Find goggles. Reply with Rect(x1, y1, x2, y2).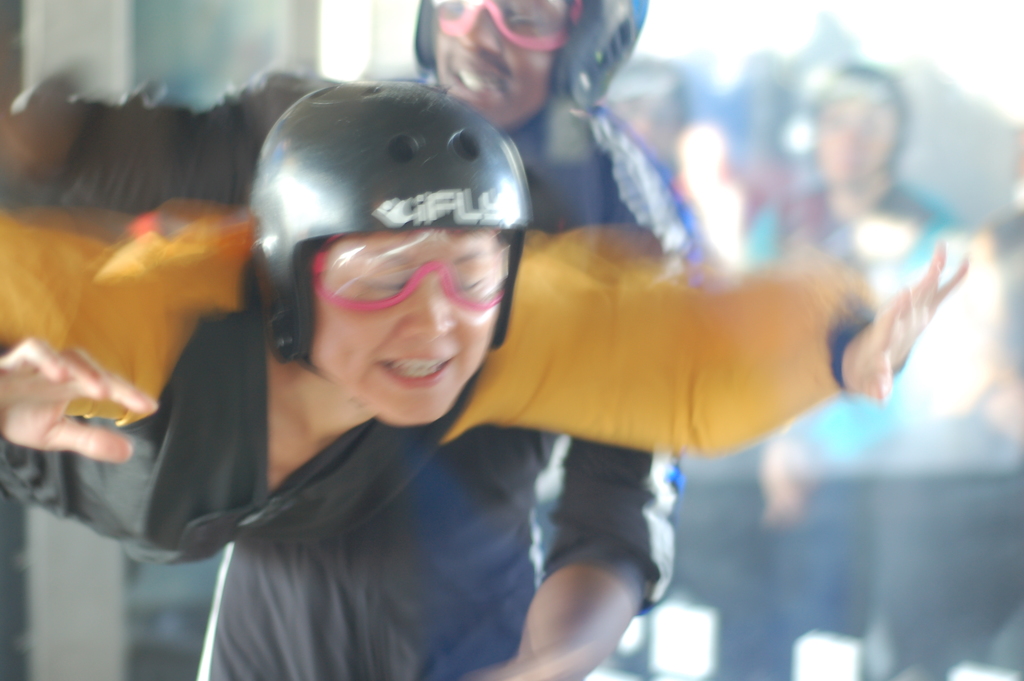
Rect(312, 200, 518, 316).
